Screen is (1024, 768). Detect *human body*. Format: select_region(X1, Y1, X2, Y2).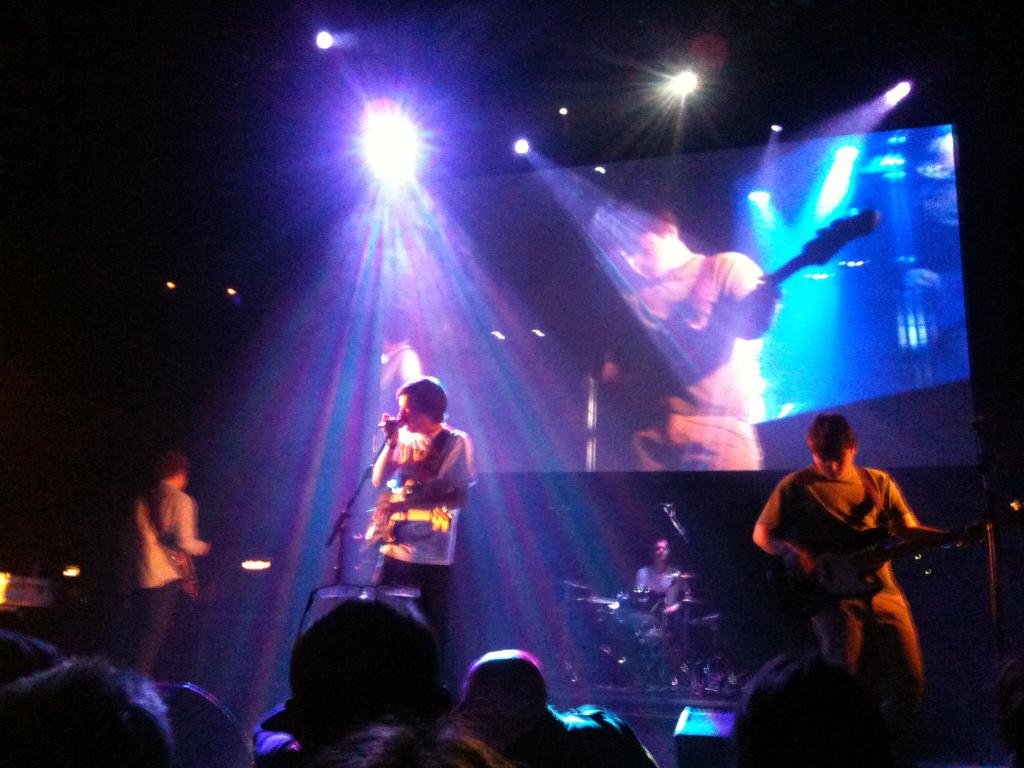
select_region(388, 381, 473, 641).
